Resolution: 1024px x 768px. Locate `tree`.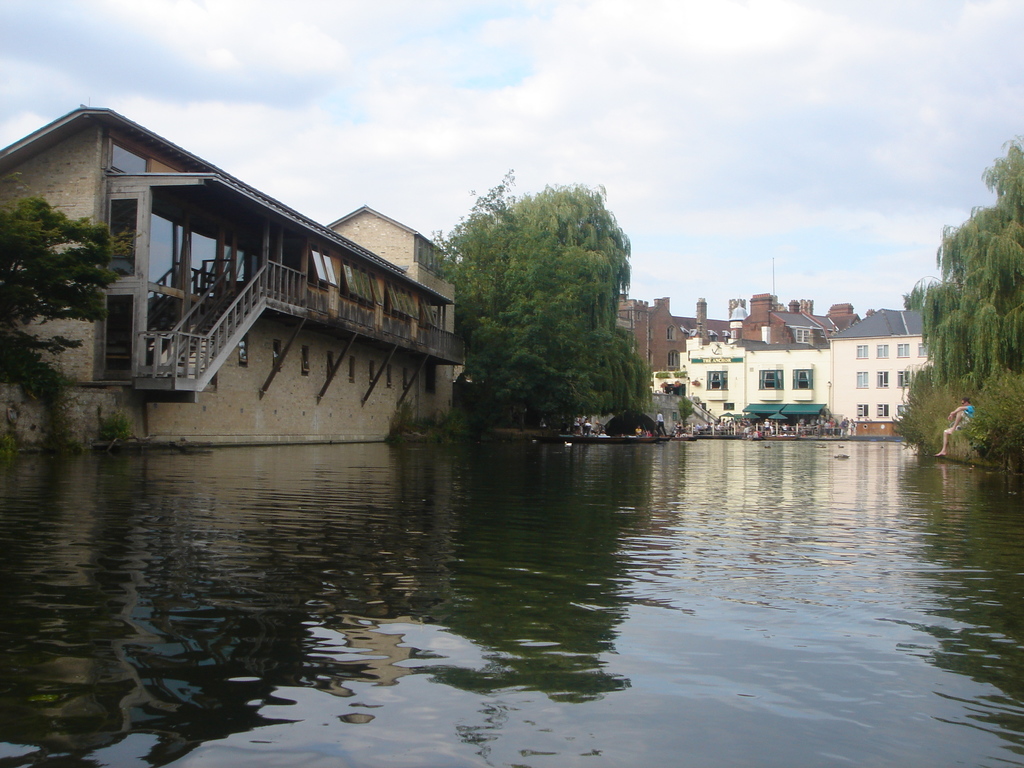
0/185/138/386.
